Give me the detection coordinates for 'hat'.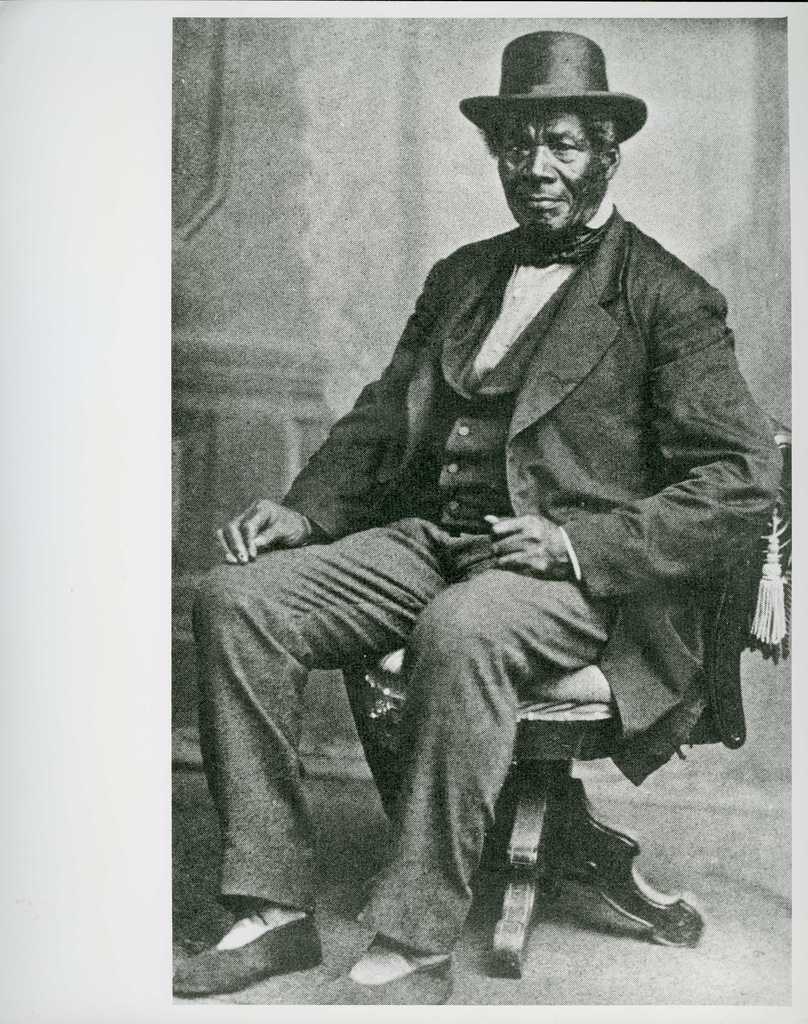
<region>449, 31, 643, 144</region>.
